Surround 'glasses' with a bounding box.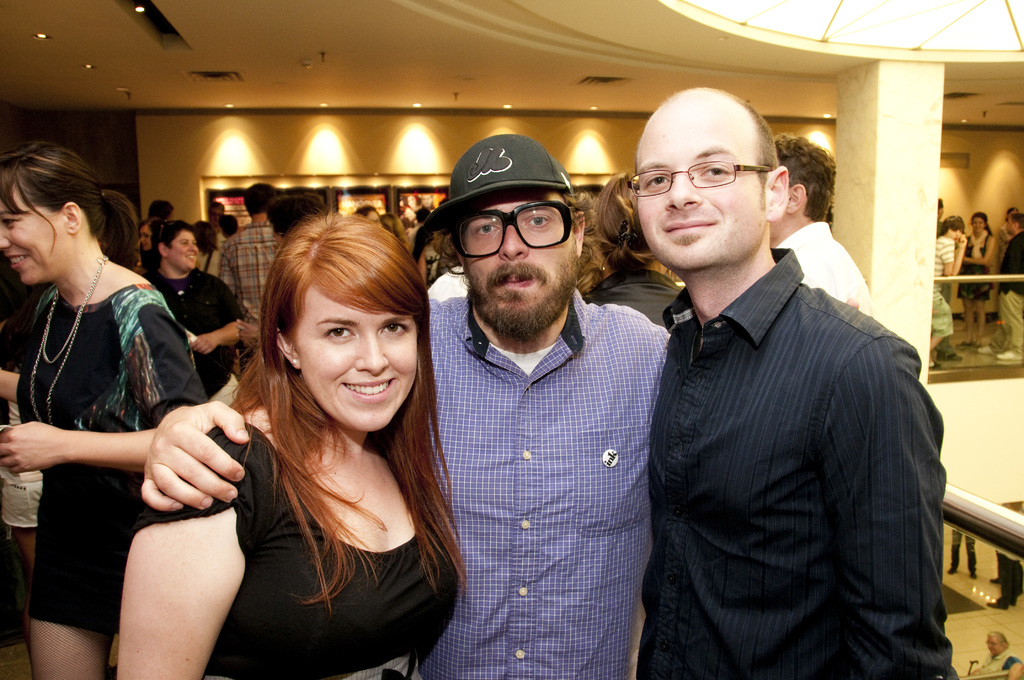
l=449, t=202, r=577, b=259.
